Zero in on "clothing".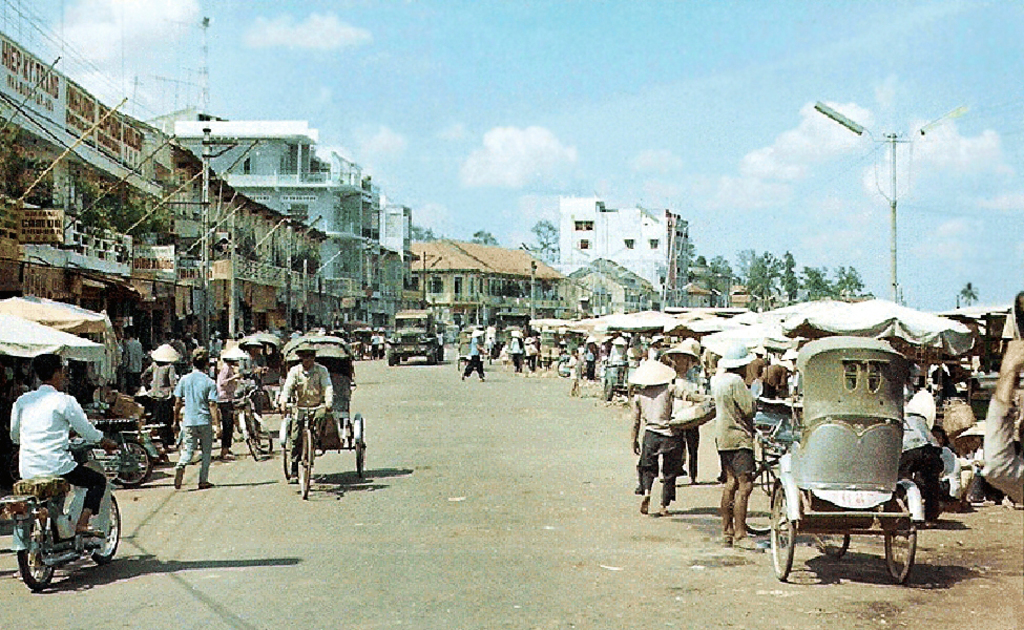
Zeroed in: locate(171, 365, 226, 483).
